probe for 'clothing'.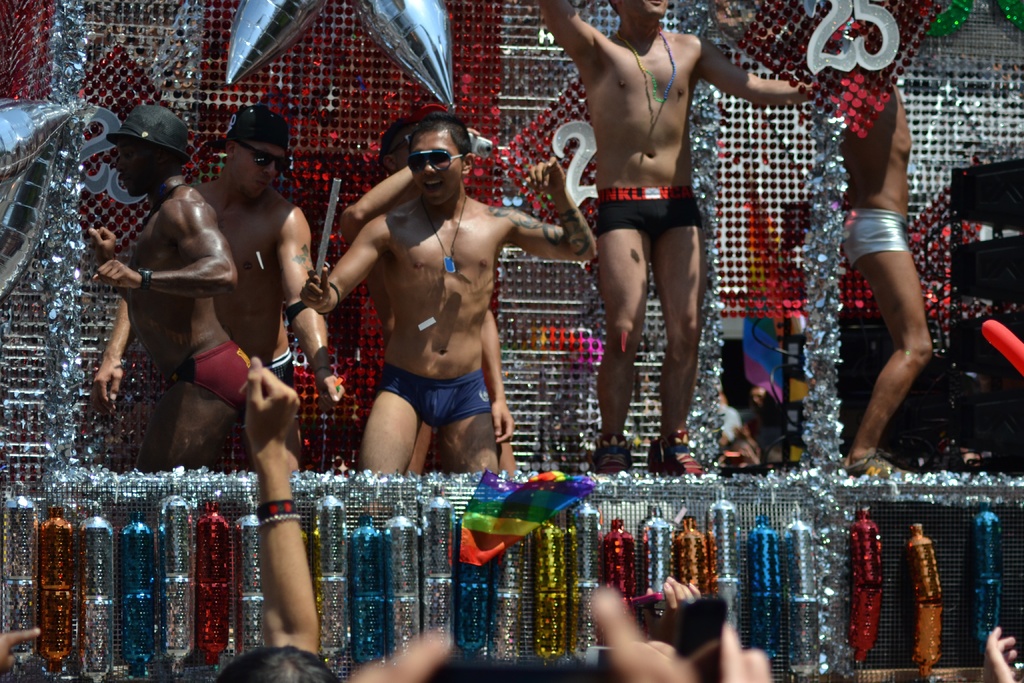
Probe result: 380,361,492,430.
